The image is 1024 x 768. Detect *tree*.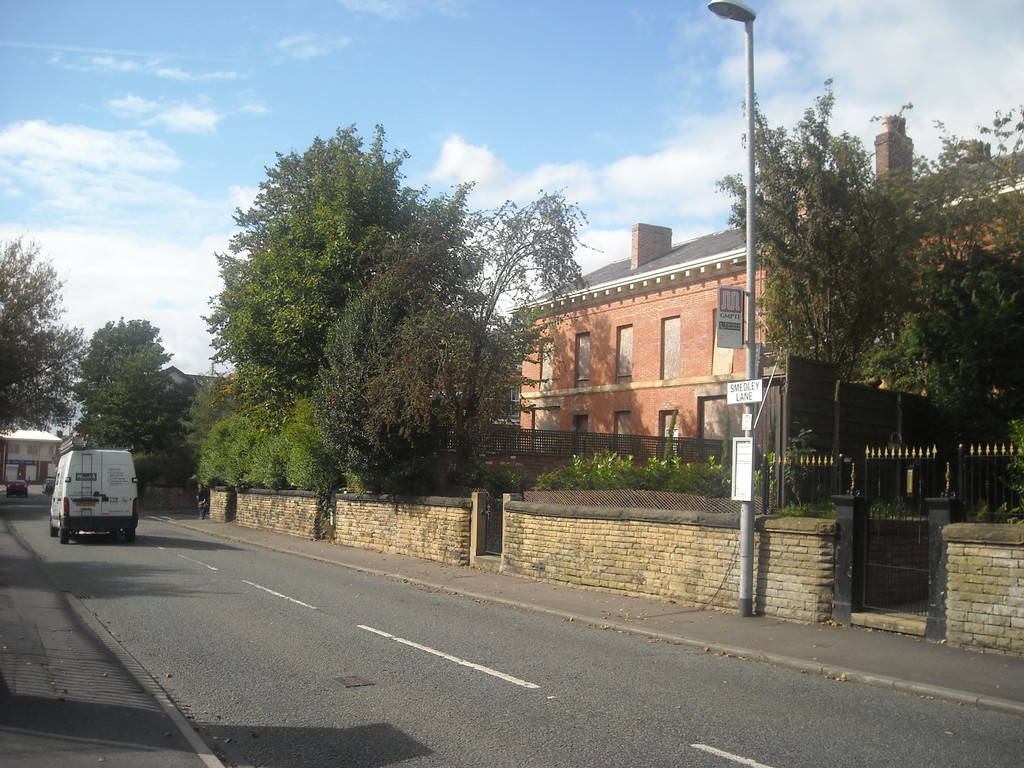
Detection: 0,233,83,440.
